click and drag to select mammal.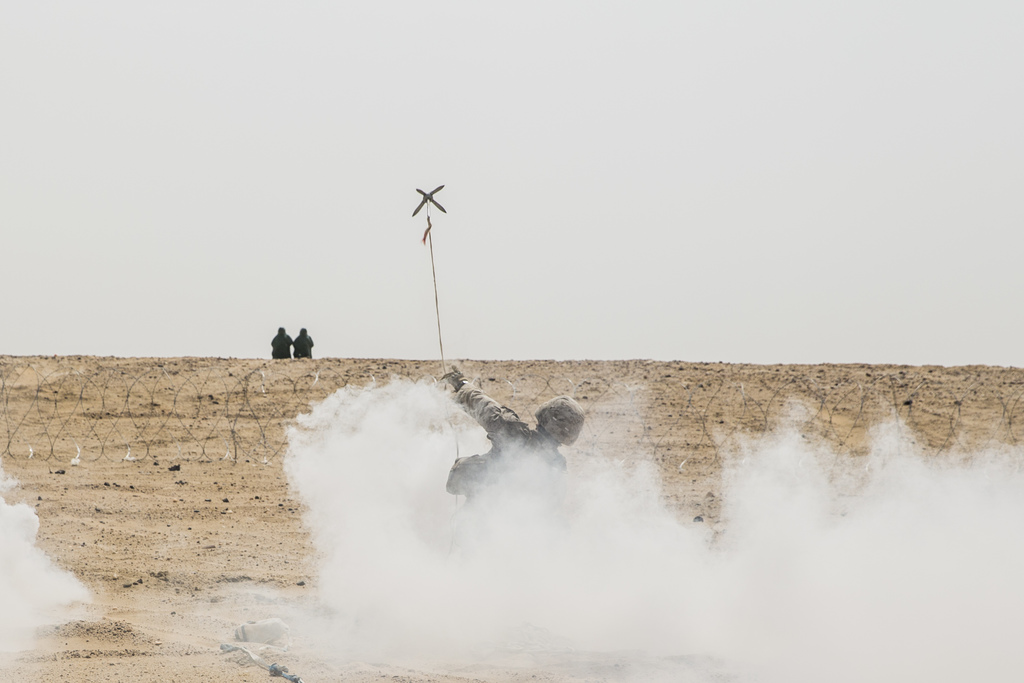
Selection: [268,321,289,359].
